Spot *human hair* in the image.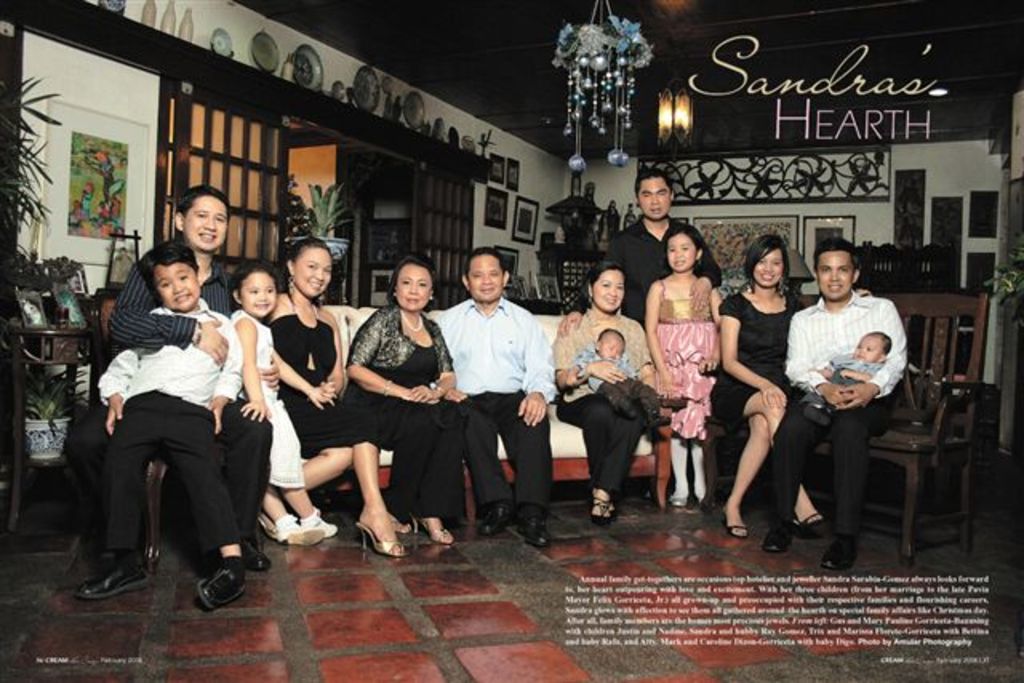
*human hair* found at (579, 258, 626, 306).
